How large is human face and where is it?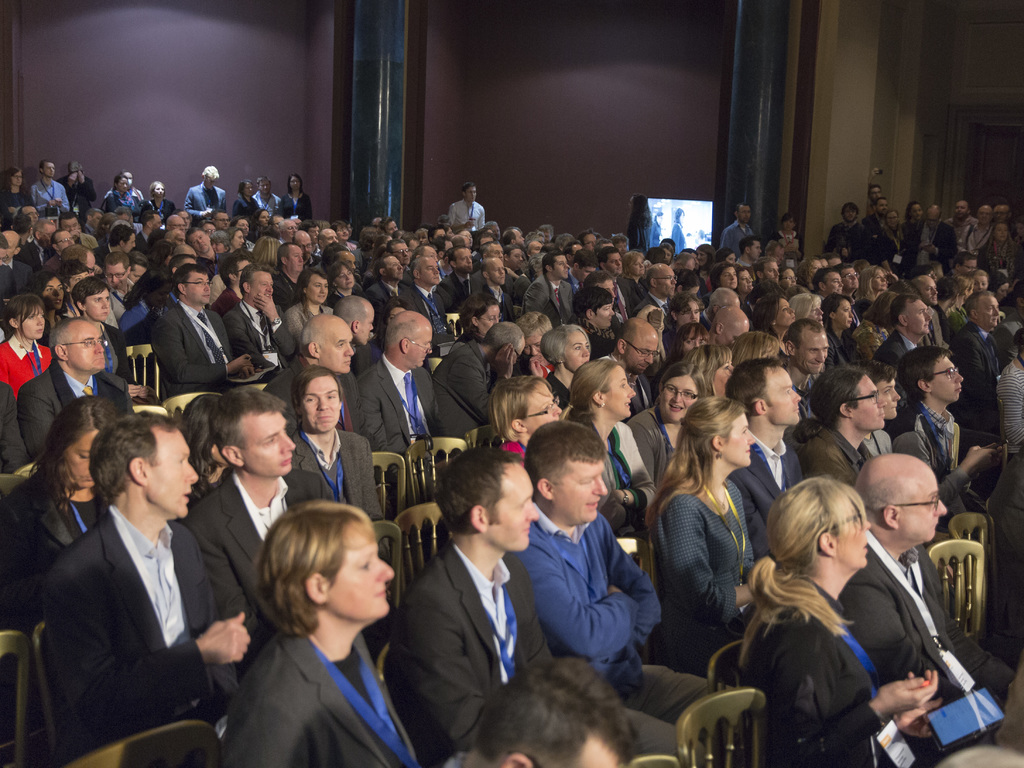
Bounding box: 596, 279, 618, 301.
